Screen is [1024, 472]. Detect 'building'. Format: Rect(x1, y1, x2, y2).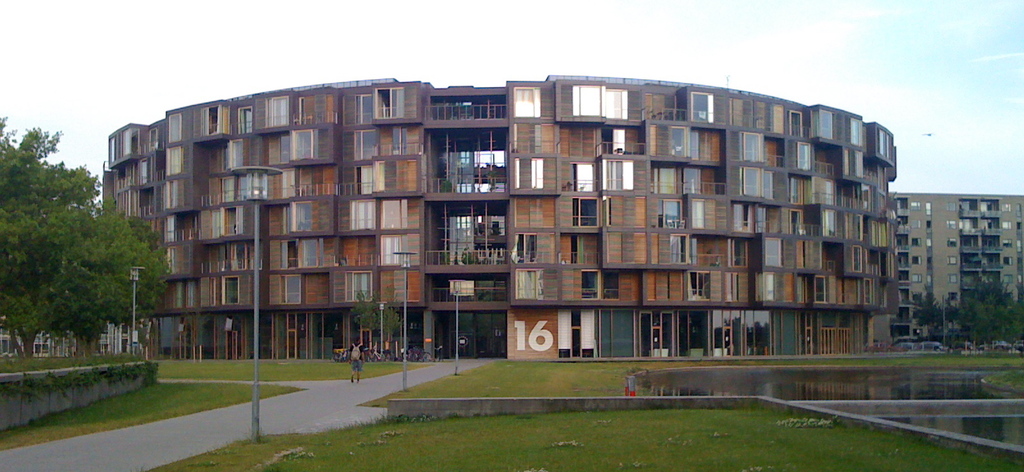
Rect(104, 72, 895, 361).
